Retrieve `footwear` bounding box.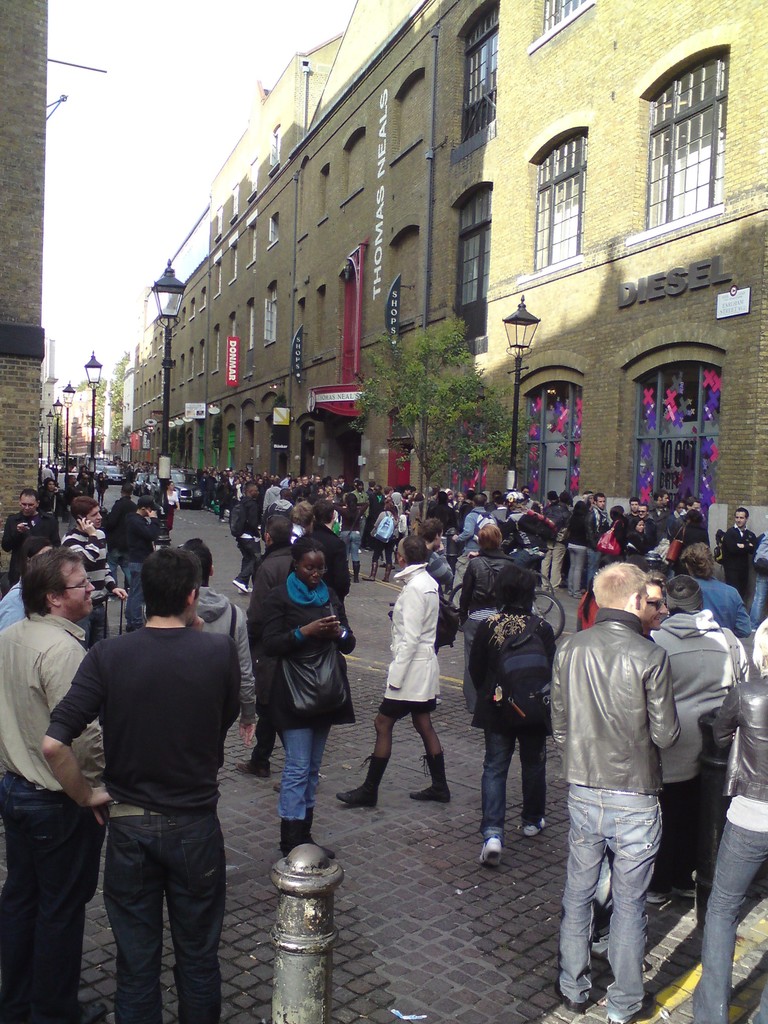
Bounding box: crop(360, 562, 380, 583).
